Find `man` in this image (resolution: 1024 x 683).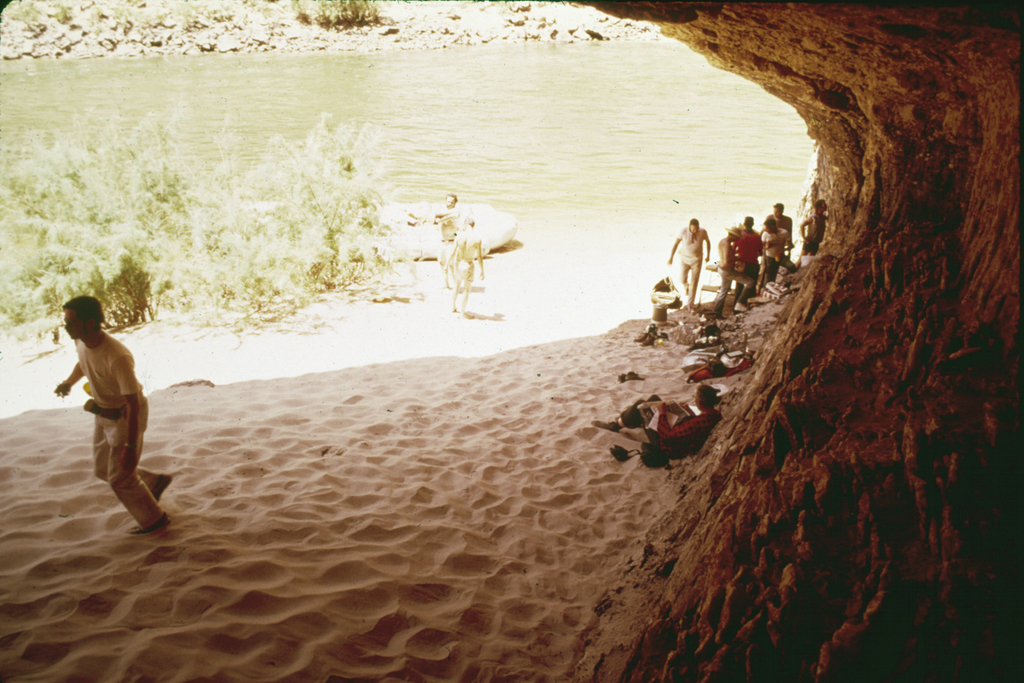
763/202/794/242.
